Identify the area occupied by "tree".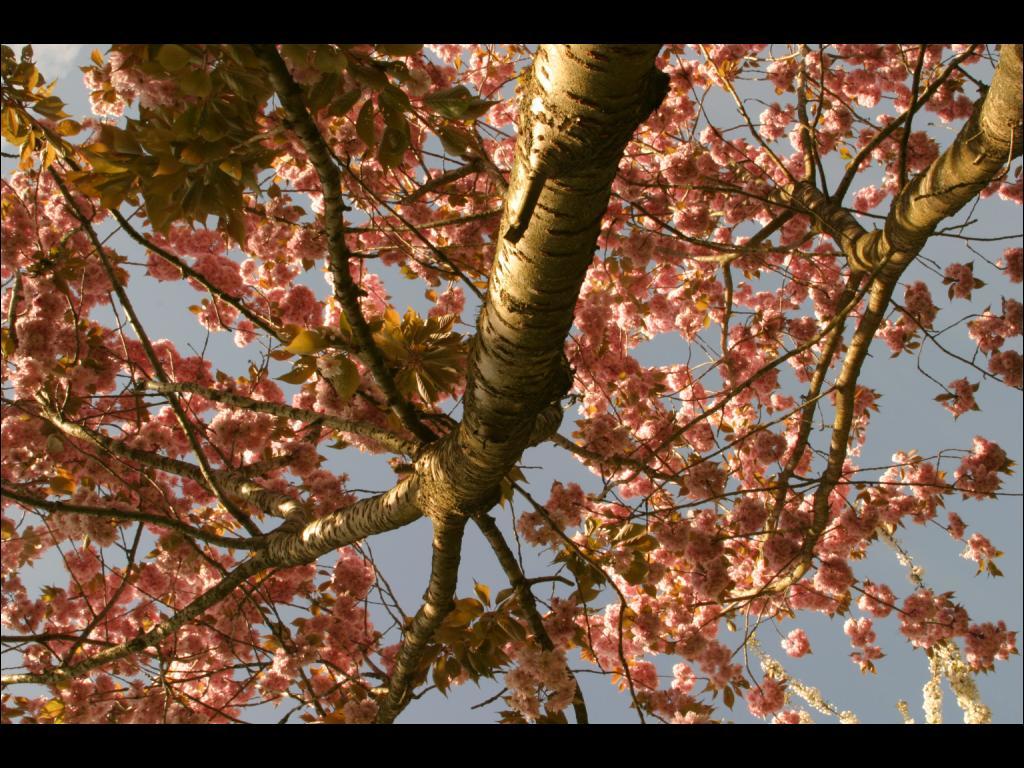
Area: <bbox>32, 0, 979, 740</bbox>.
